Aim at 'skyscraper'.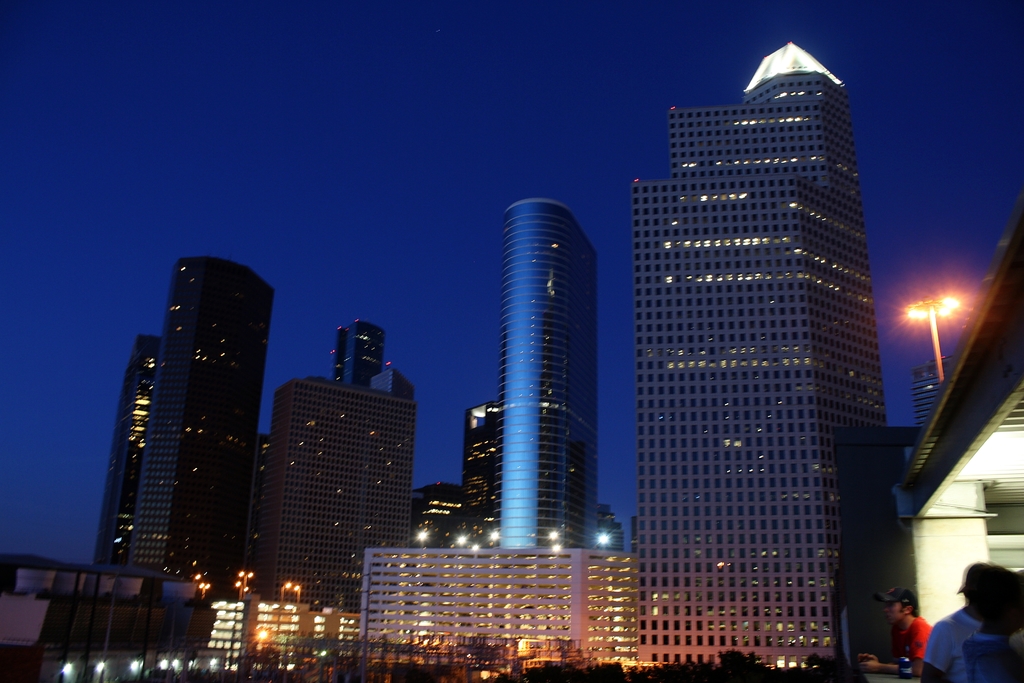
Aimed at 491, 199, 613, 552.
